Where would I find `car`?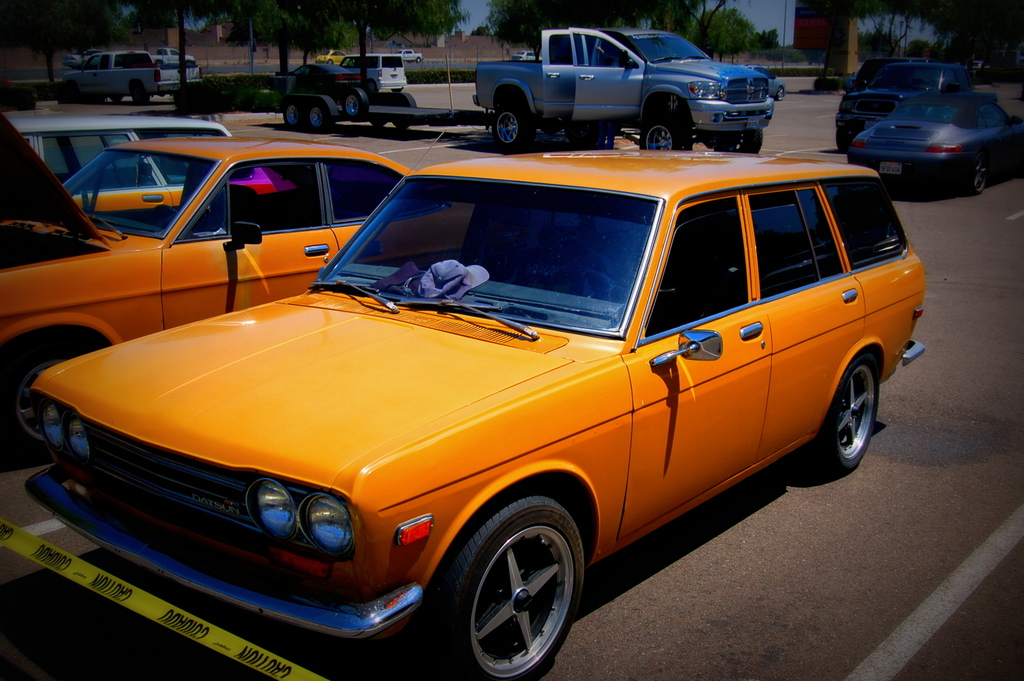
At <region>342, 49, 412, 92</region>.
